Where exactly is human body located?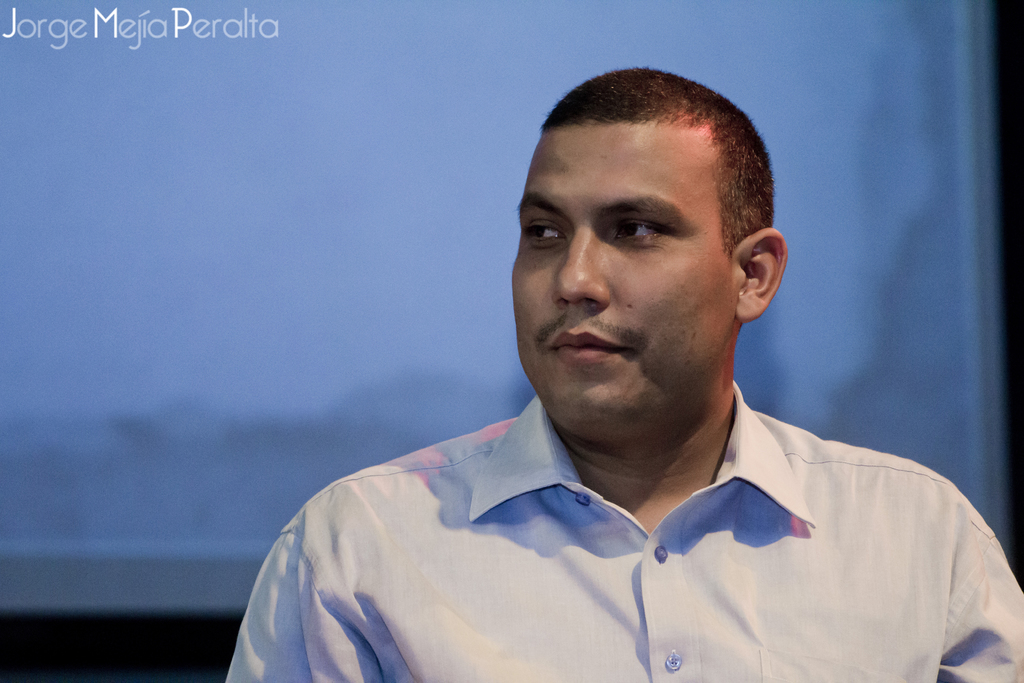
Its bounding box is [225, 62, 1023, 682].
